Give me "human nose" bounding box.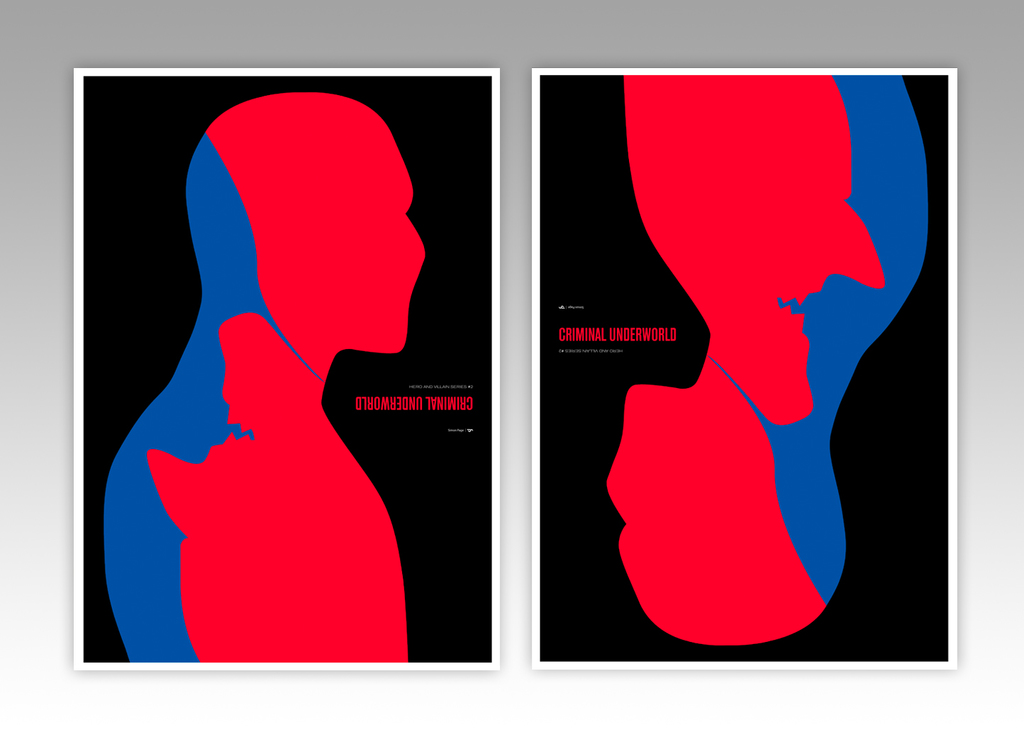
x1=146, y1=450, x2=202, y2=539.
